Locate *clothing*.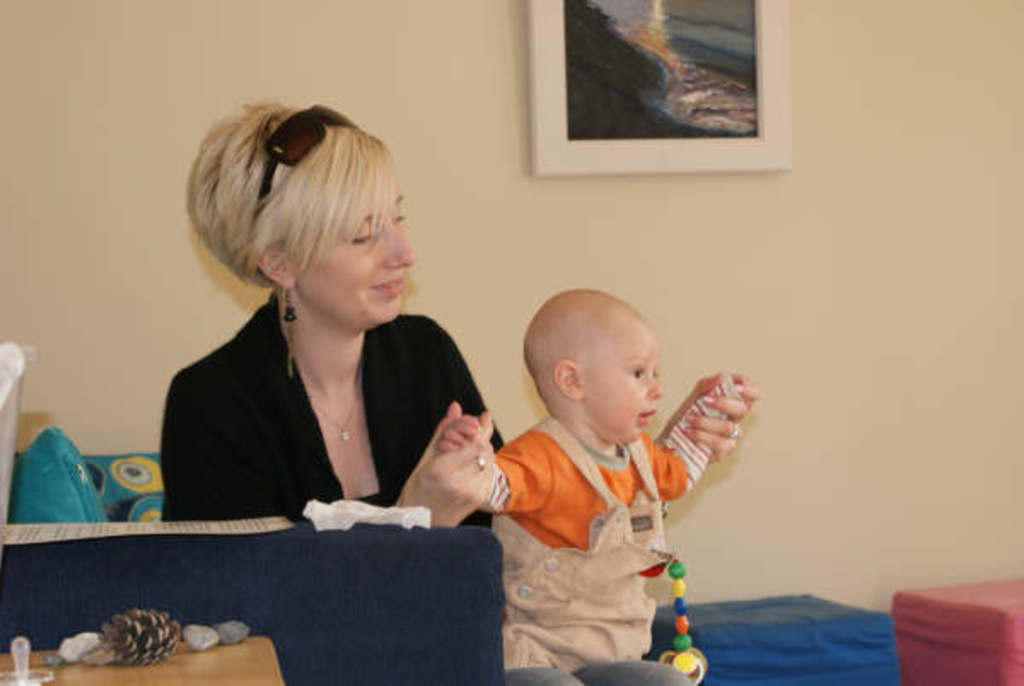
Bounding box: x1=480, y1=415, x2=695, y2=684.
